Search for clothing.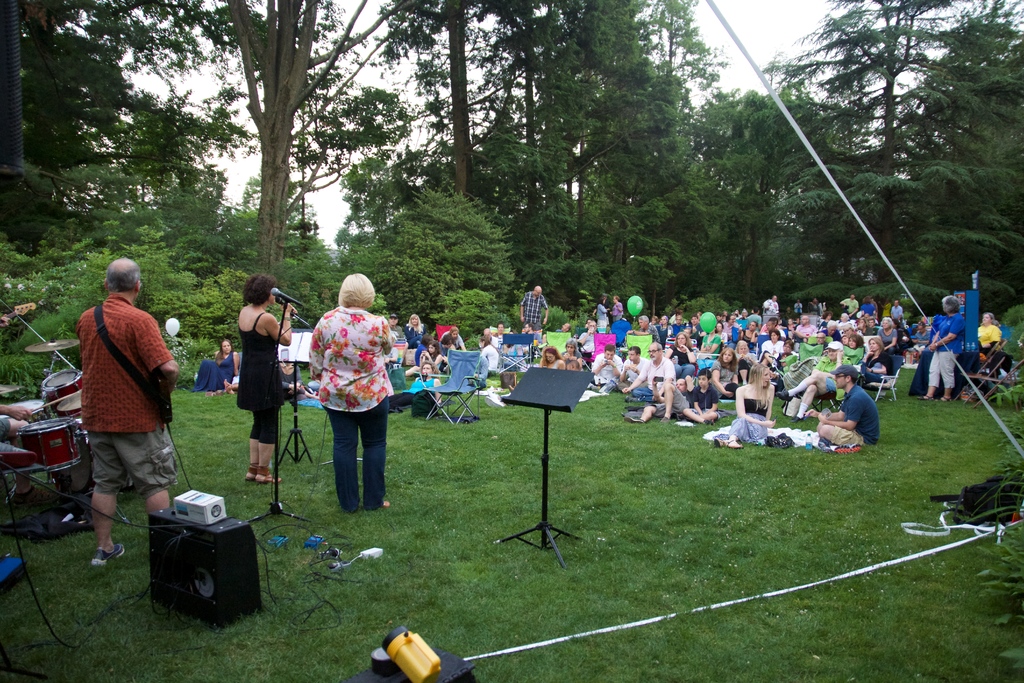
Found at [936,318,950,329].
